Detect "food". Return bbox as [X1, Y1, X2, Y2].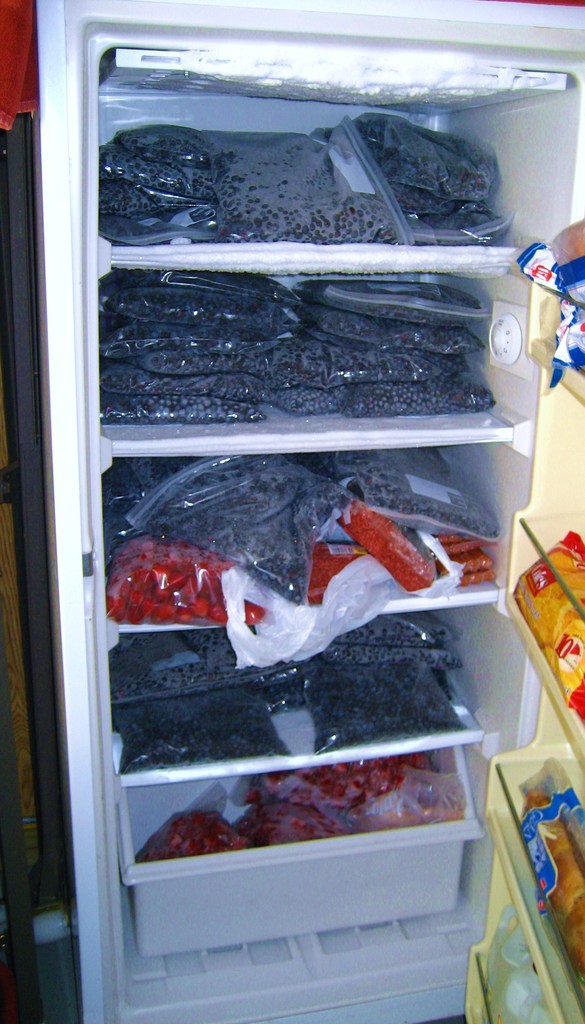
[128, 753, 464, 862].
